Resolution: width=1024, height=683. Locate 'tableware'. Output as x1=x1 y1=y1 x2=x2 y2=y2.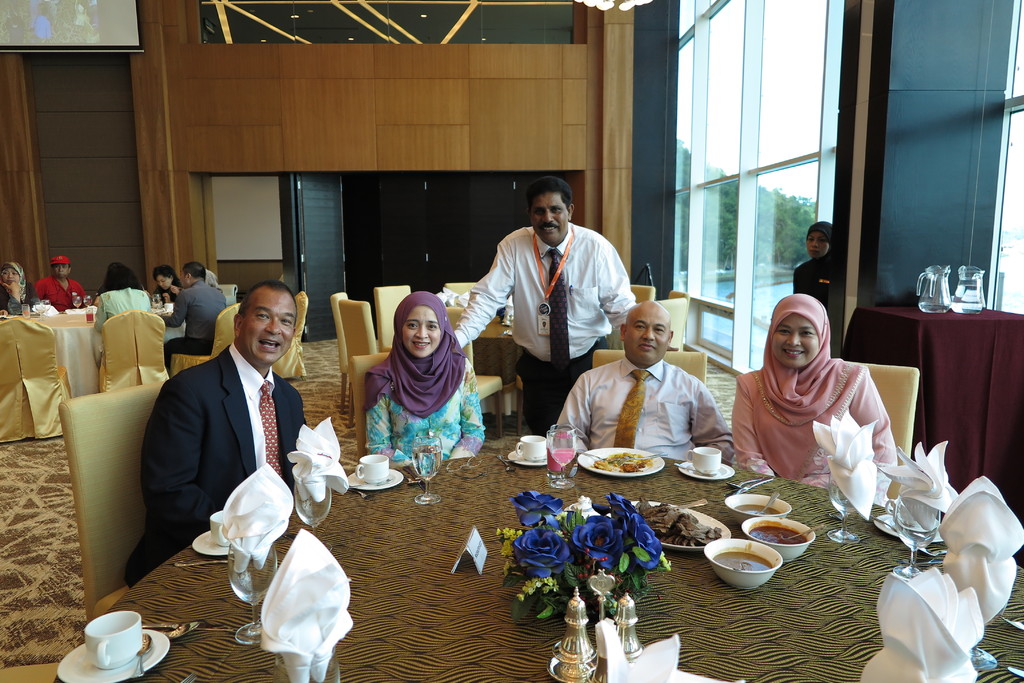
x1=675 y1=496 x2=706 y2=515.
